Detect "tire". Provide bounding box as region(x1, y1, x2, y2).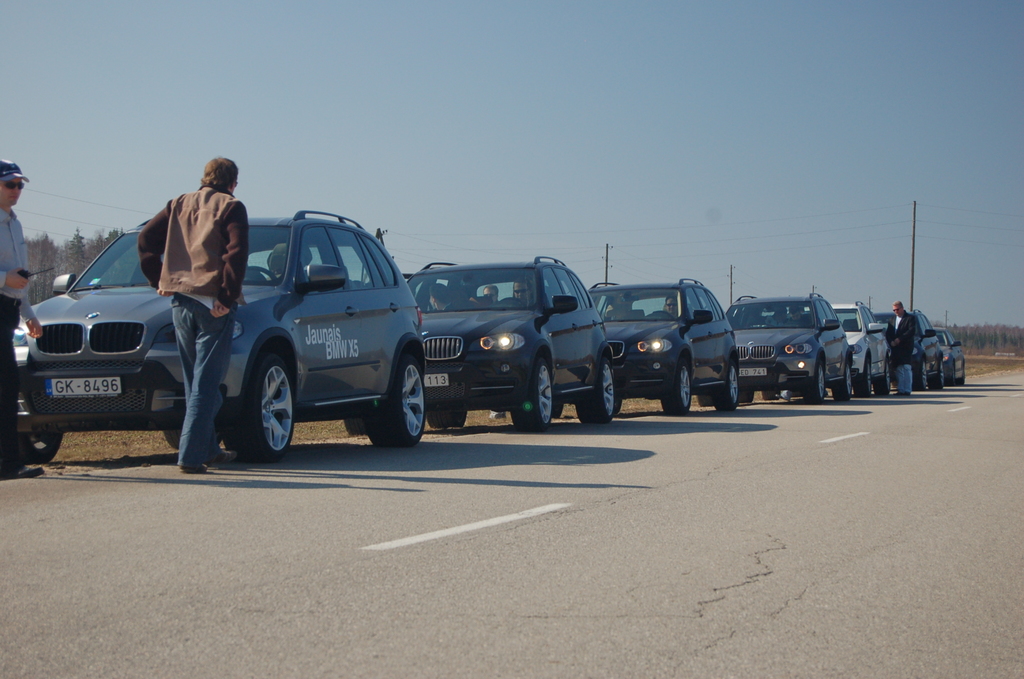
region(936, 363, 950, 389).
